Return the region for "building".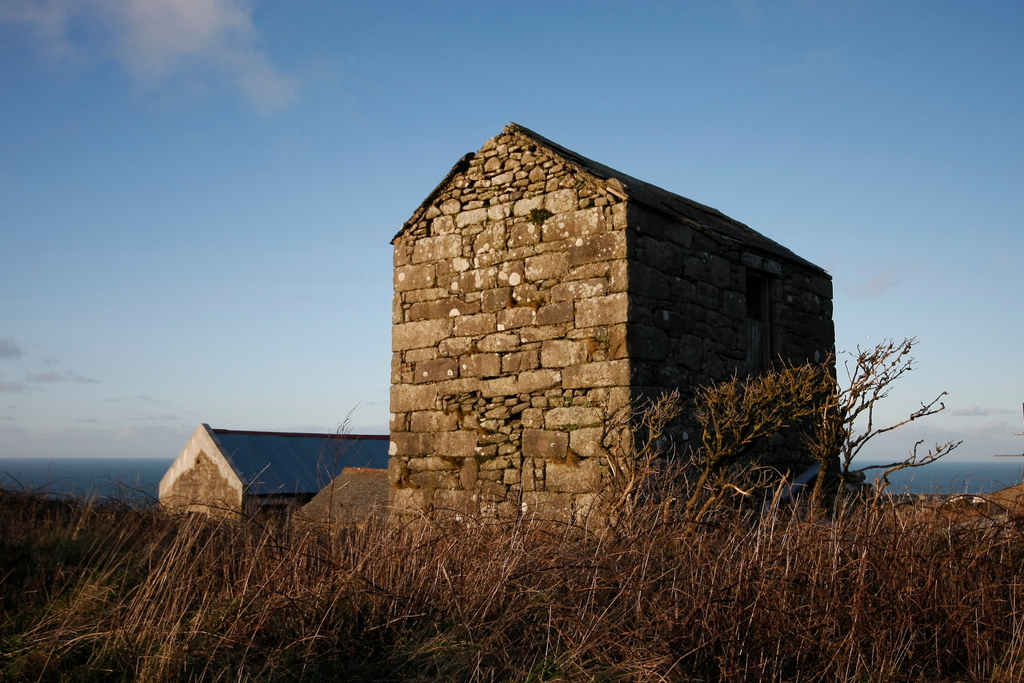
<bbox>287, 462, 387, 531</bbox>.
